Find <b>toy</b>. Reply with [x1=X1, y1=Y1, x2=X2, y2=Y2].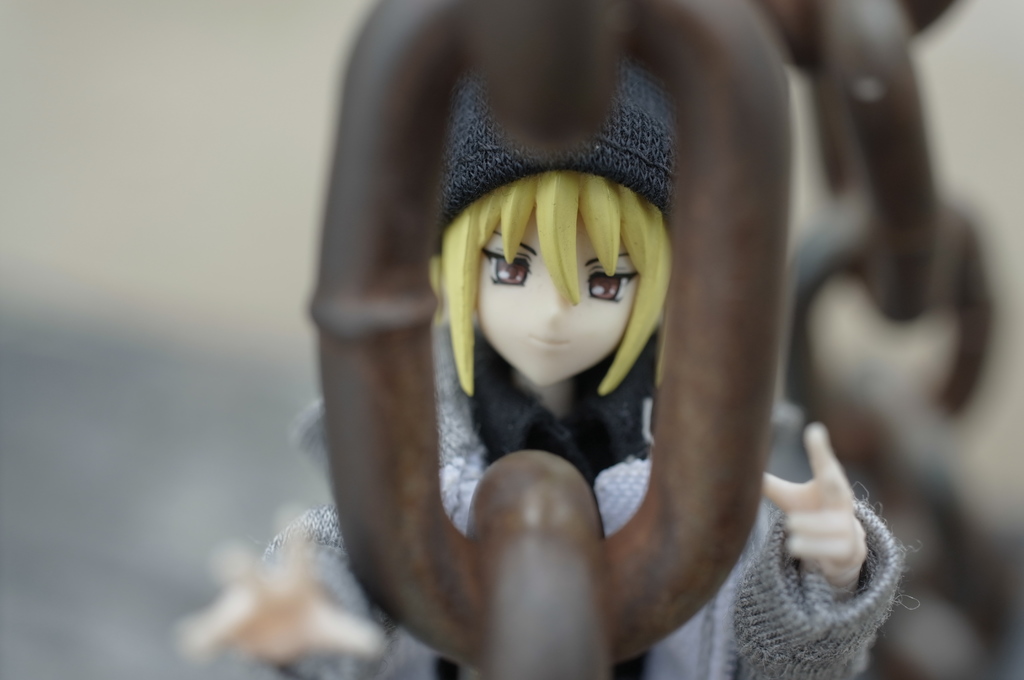
[x1=156, y1=24, x2=932, y2=679].
